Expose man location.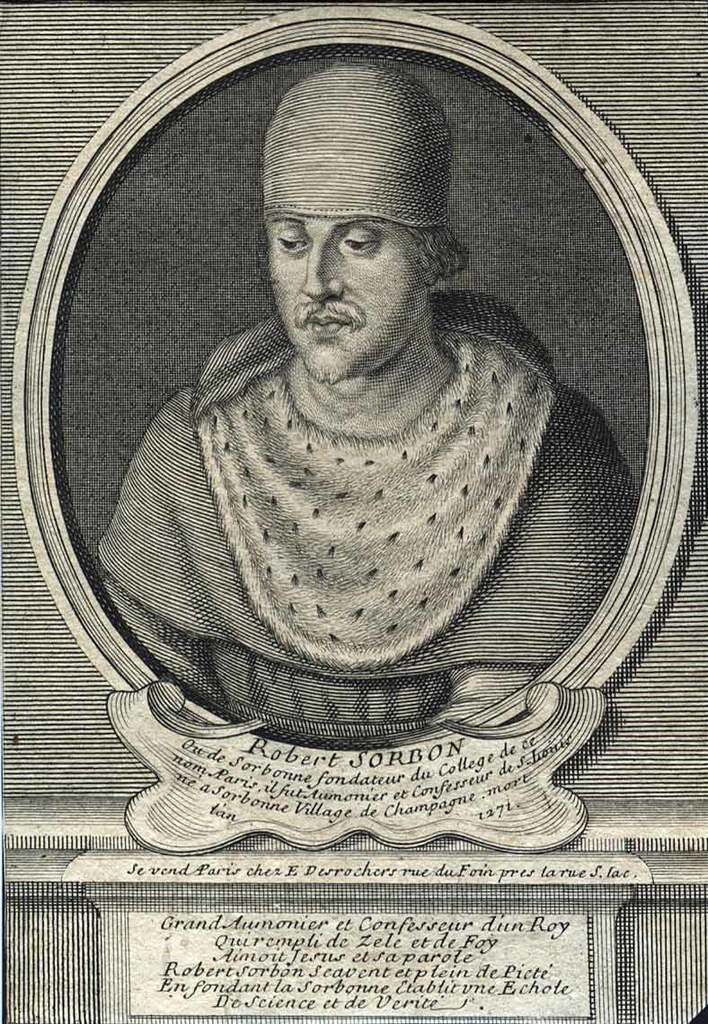
Exposed at bbox(69, 81, 606, 779).
